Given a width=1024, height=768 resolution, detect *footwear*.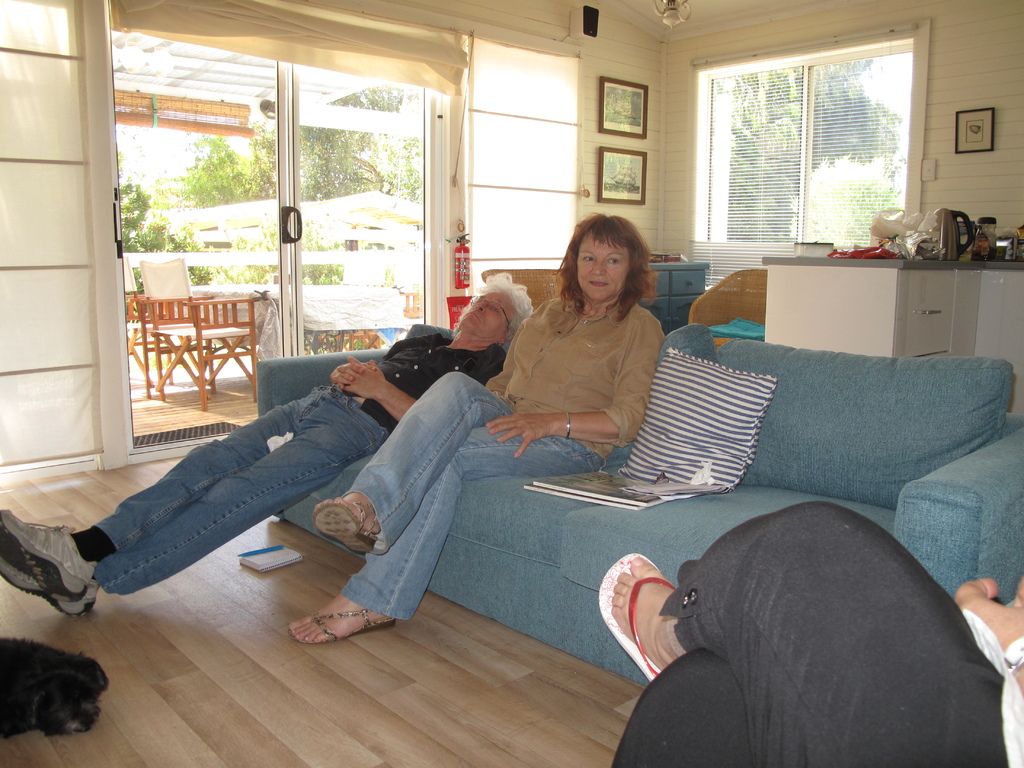
(0, 561, 100, 626).
